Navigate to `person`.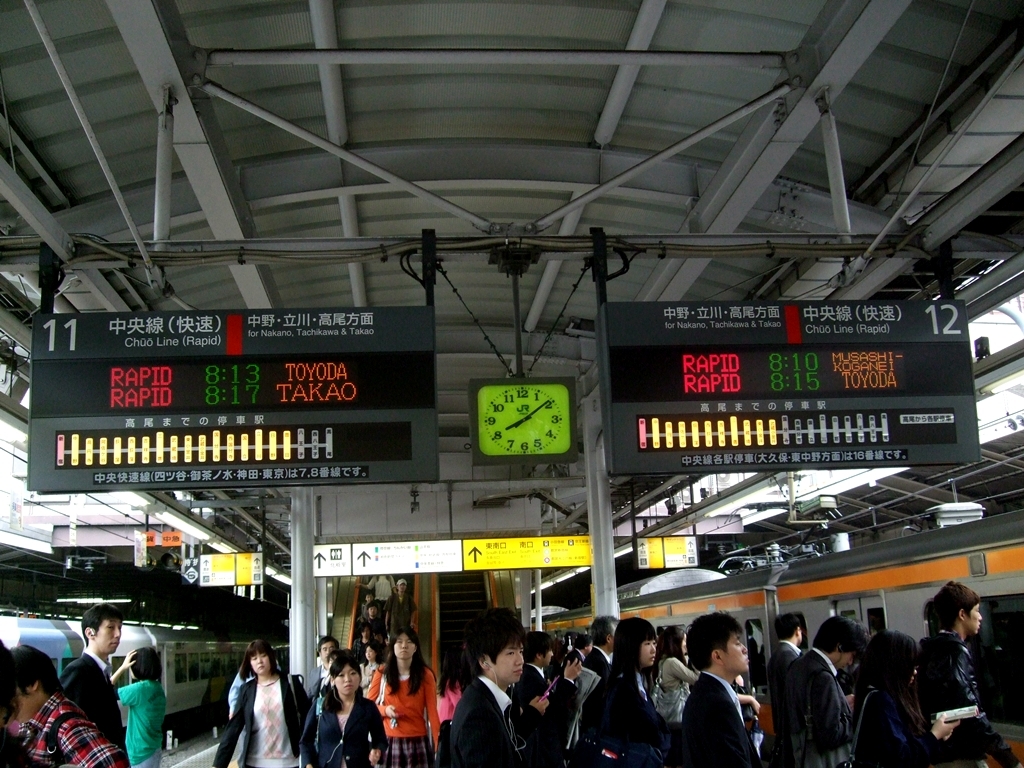
Navigation target: 437/603/558/767.
